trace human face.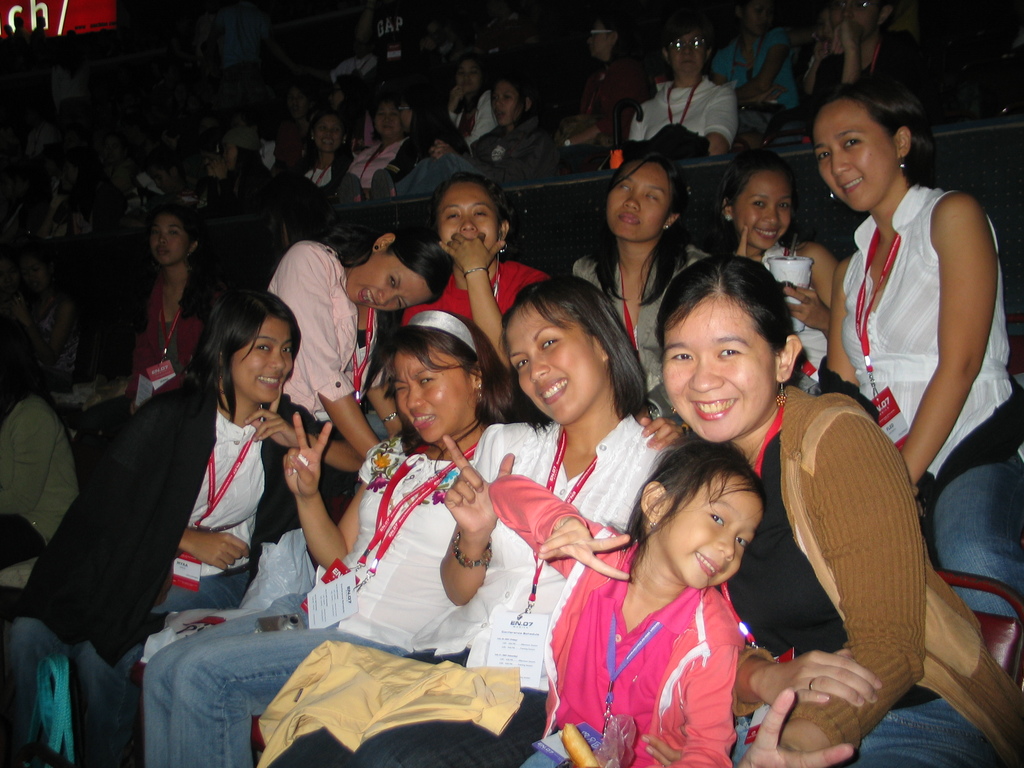
Traced to {"left": 732, "top": 170, "right": 794, "bottom": 250}.
